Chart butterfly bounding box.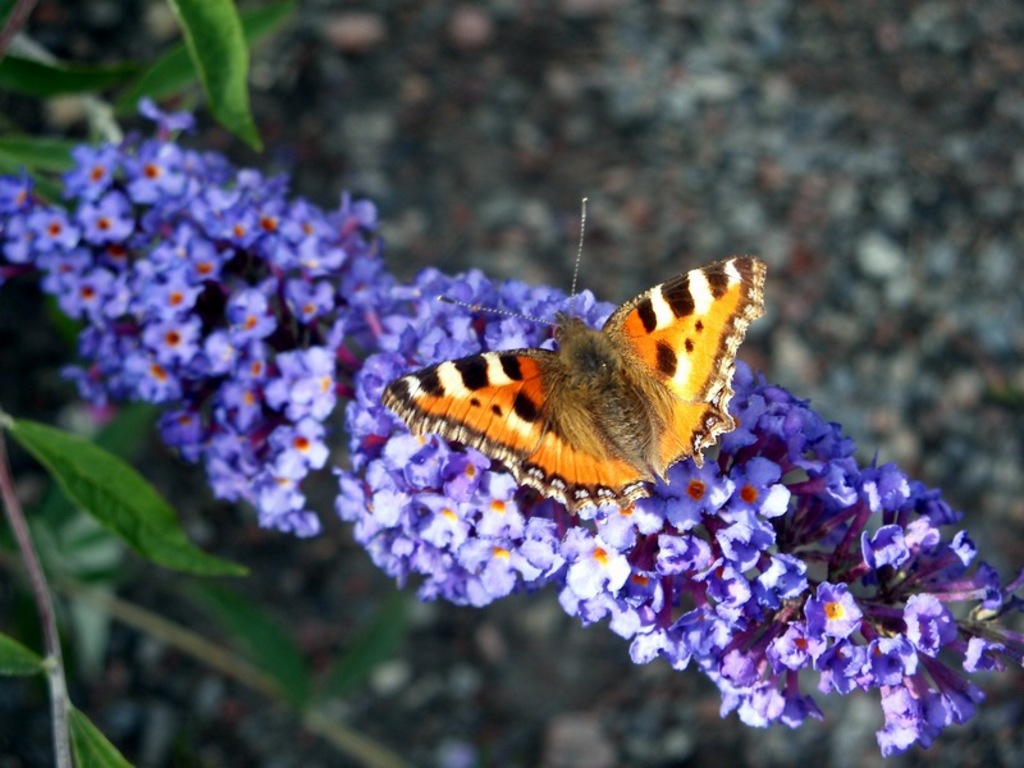
Charted: x1=367 y1=221 x2=772 y2=508.
